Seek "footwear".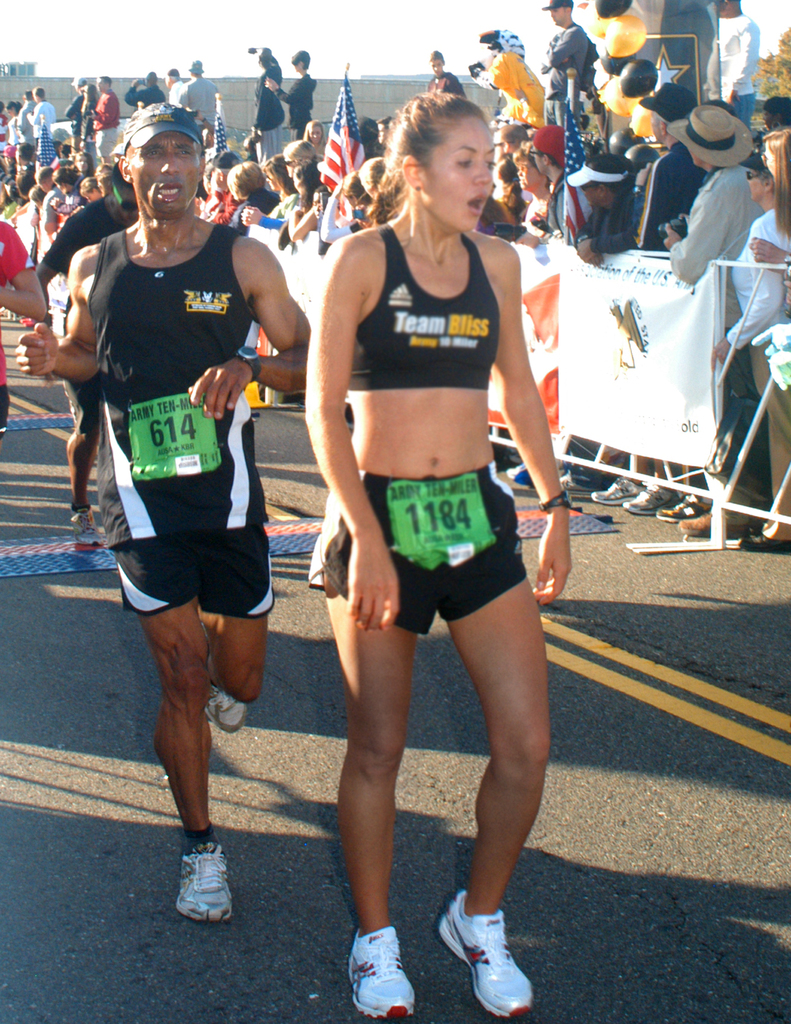
[601,473,638,502].
